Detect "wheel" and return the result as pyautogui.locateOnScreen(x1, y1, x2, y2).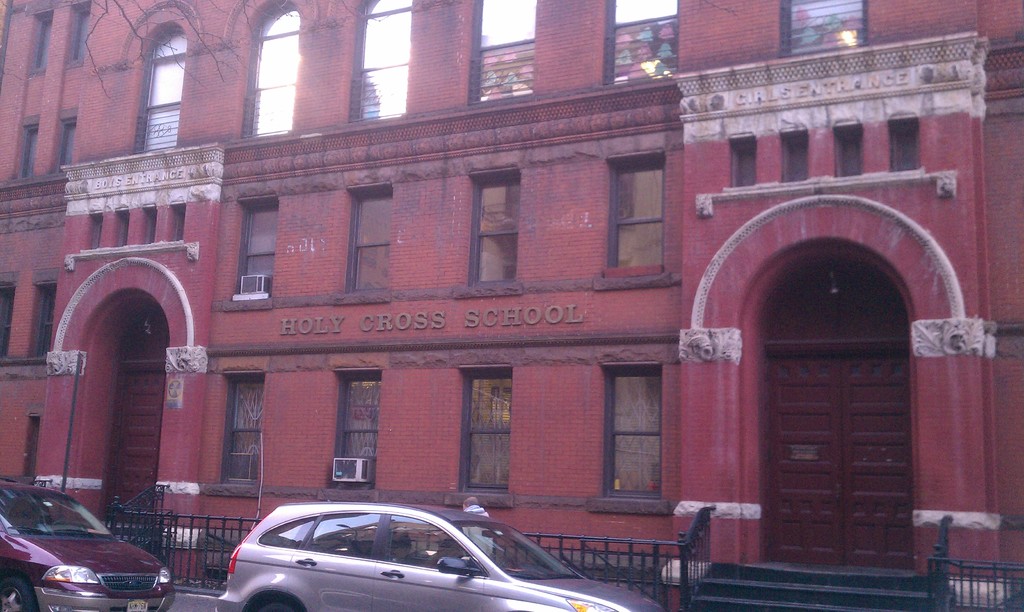
pyautogui.locateOnScreen(255, 600, 307, 611).
